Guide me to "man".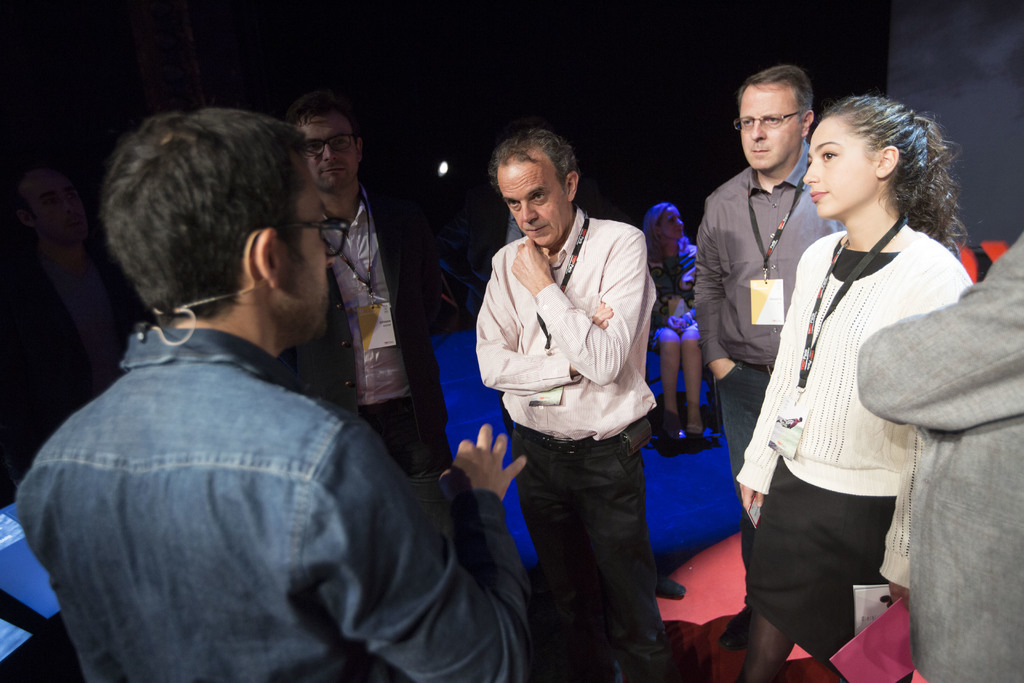
Guidance: {"x1": 474, "y1": 128, "x2": 656, "y2": 682}.
